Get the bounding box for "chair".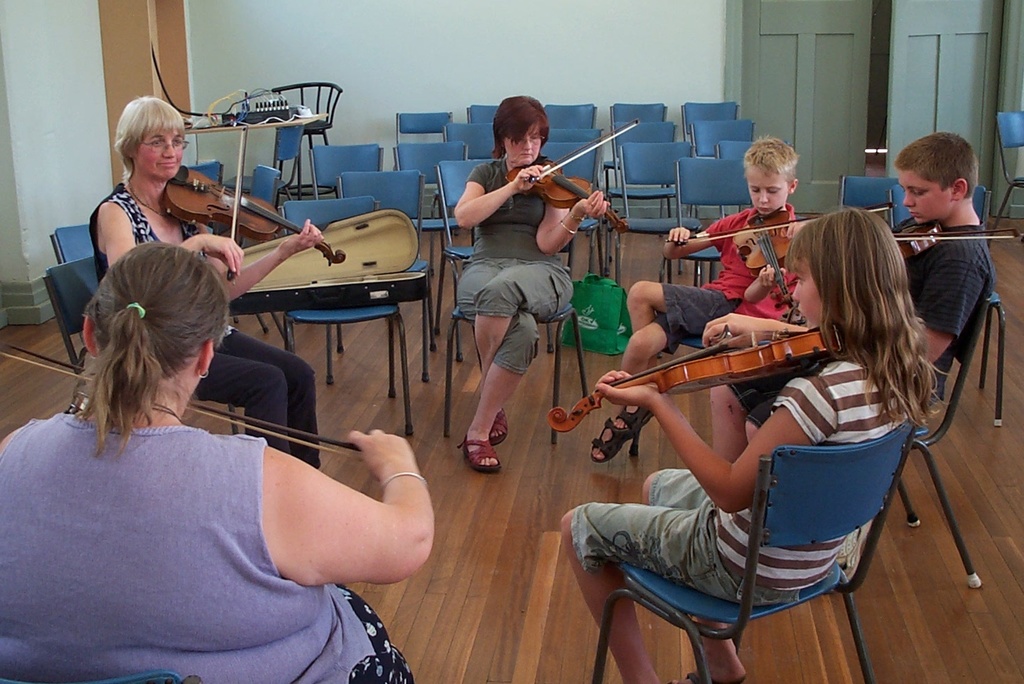
{"x1": 283, "y1": 200, "x2": 415, "y2": 437}.
